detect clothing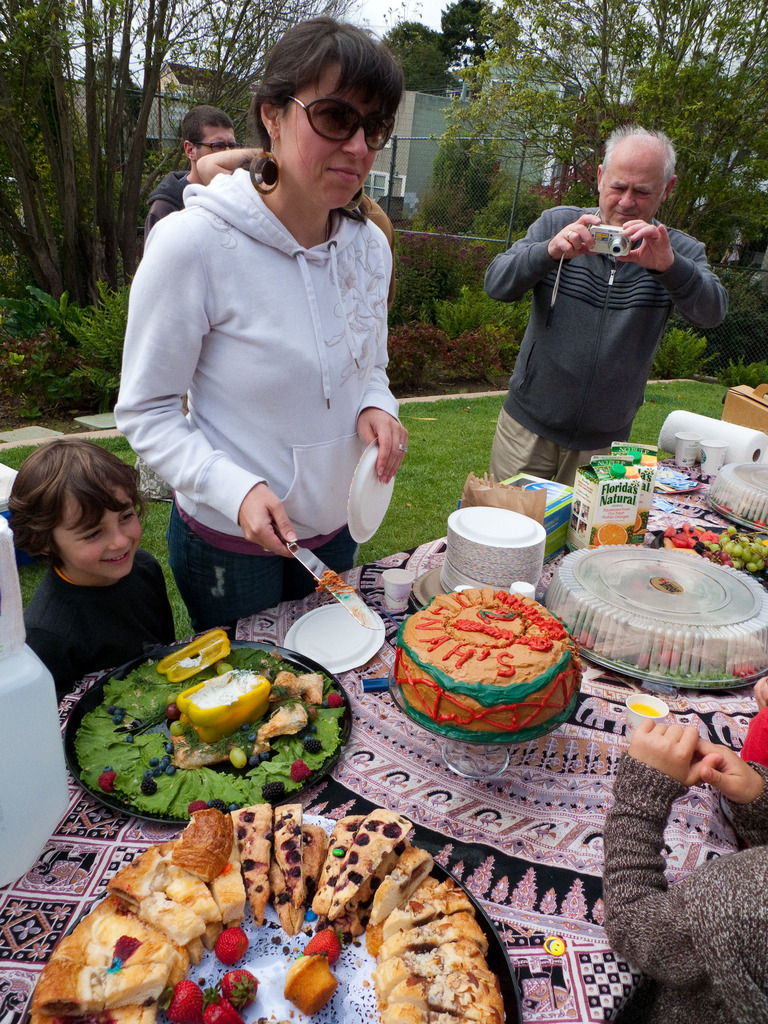
BBox(125, 88, 429, 601)
